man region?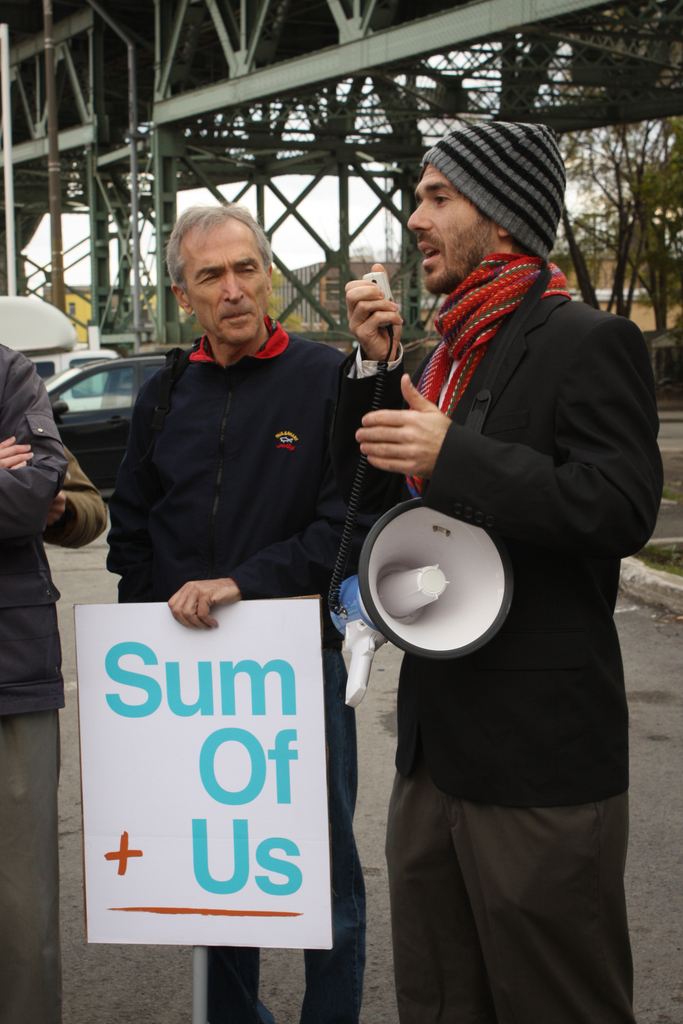
left=101, top=197, right=375, bottom=1023
